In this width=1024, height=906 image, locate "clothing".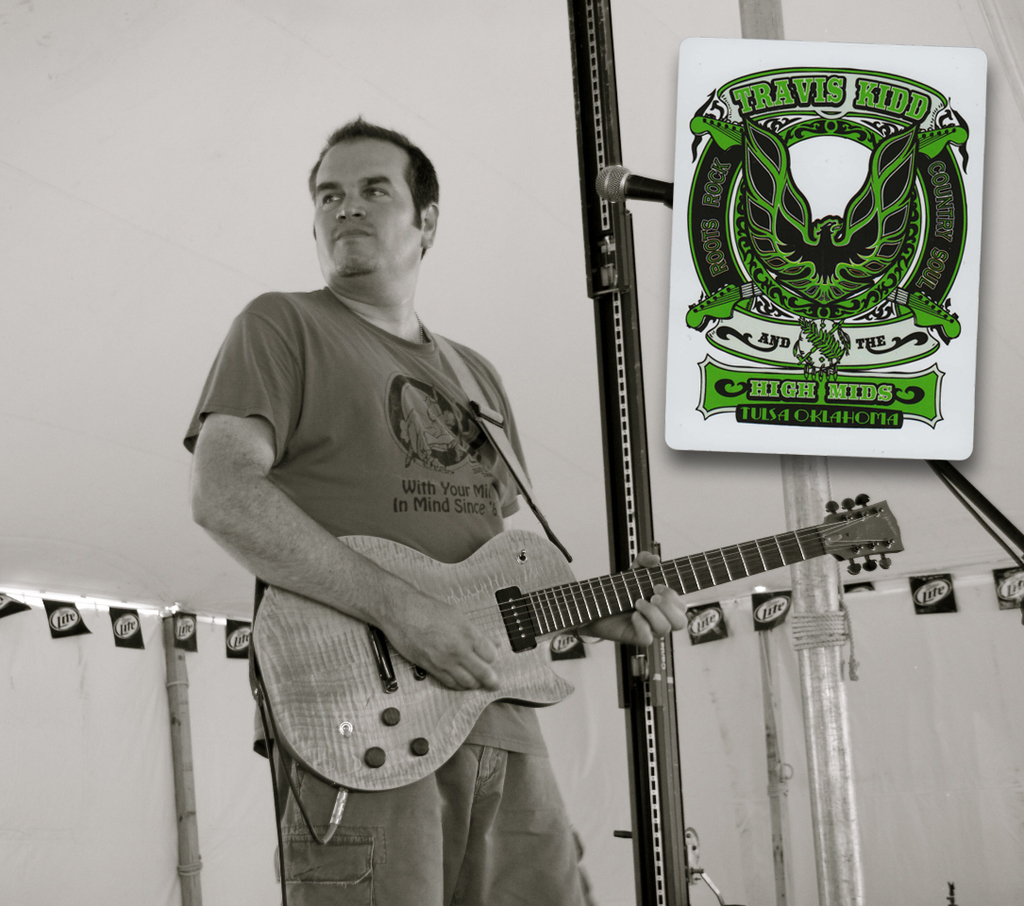
Bounding box: <box>188,224,640,836</box>.
